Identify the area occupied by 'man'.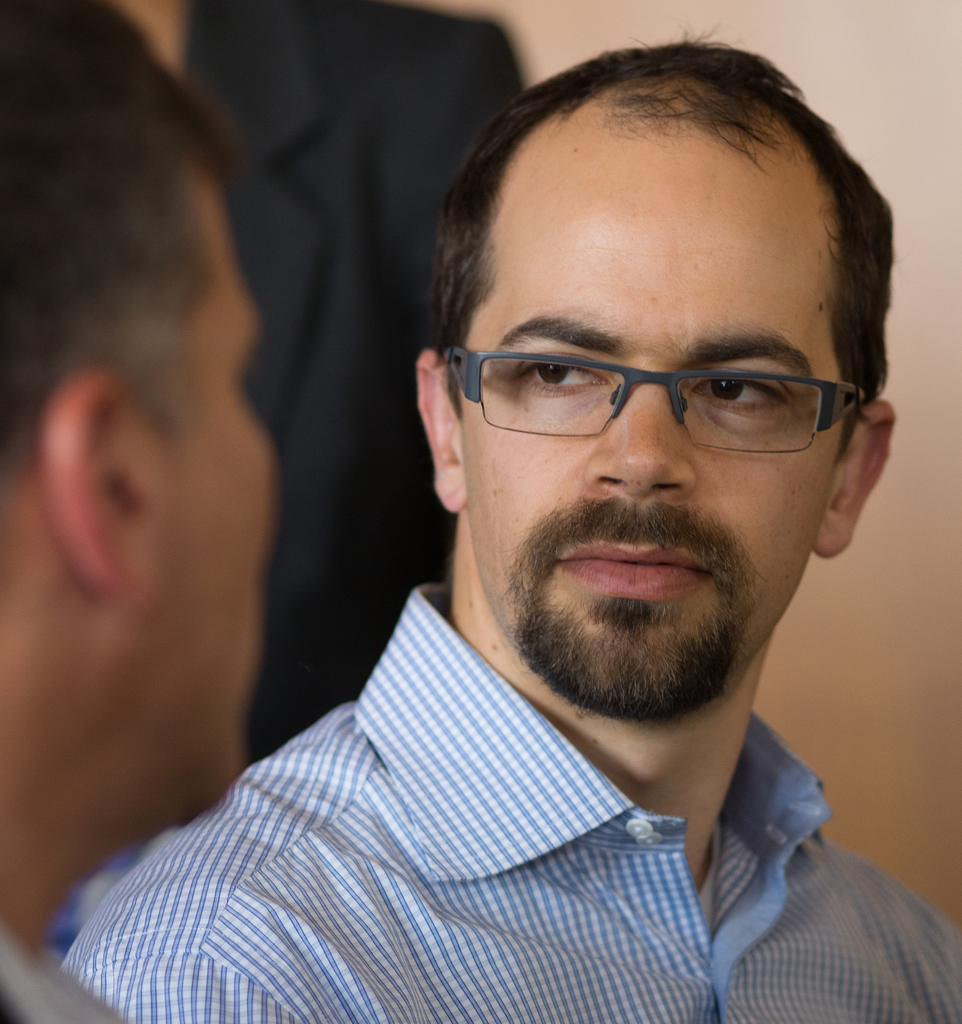
Area: x1=60, y1=40, x2=961, y2=1023.
